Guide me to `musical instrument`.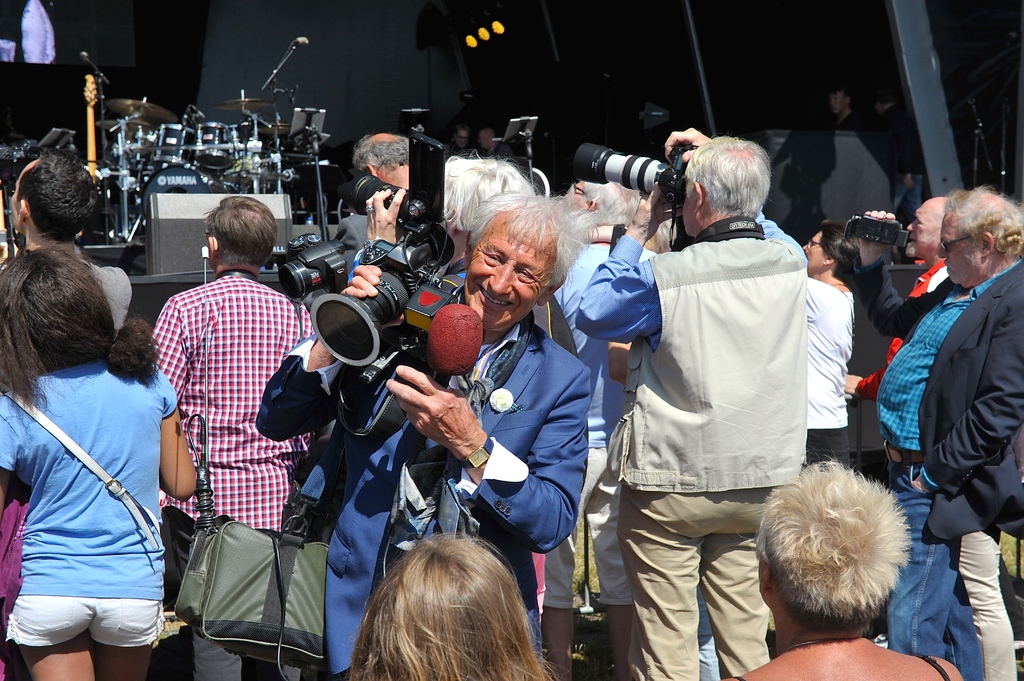
Guidance: [x1=148, y1=121, x2=200, y2=162].
